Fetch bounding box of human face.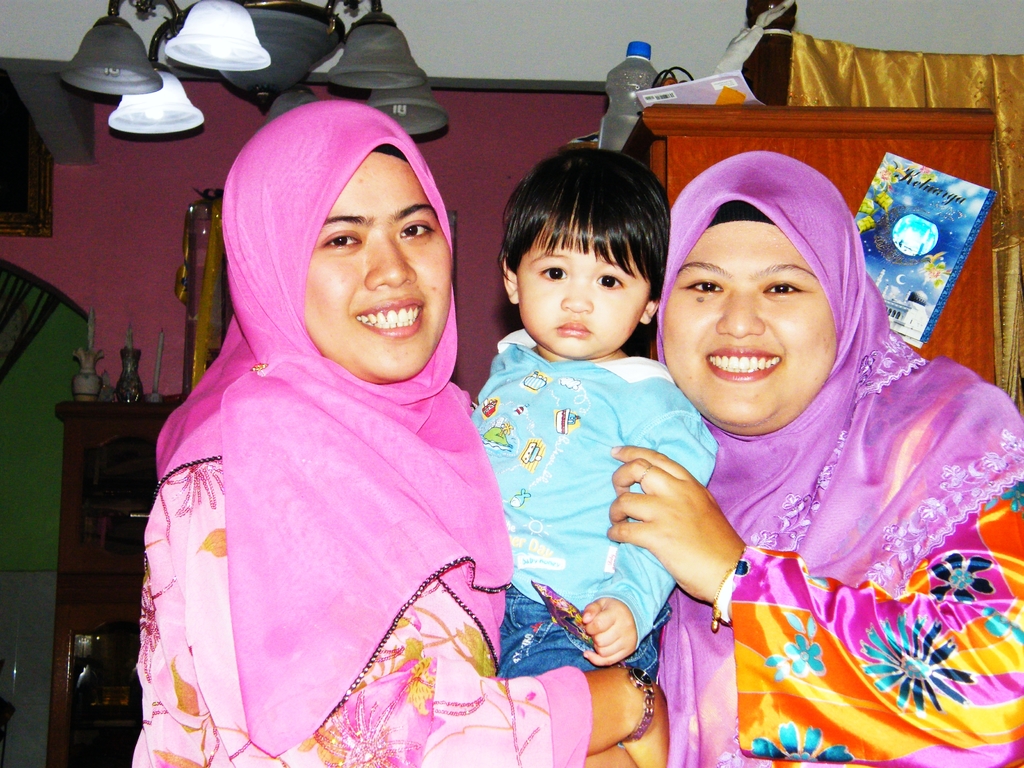
Bbox: [left=511, top=221, right=650, bottom=360].
